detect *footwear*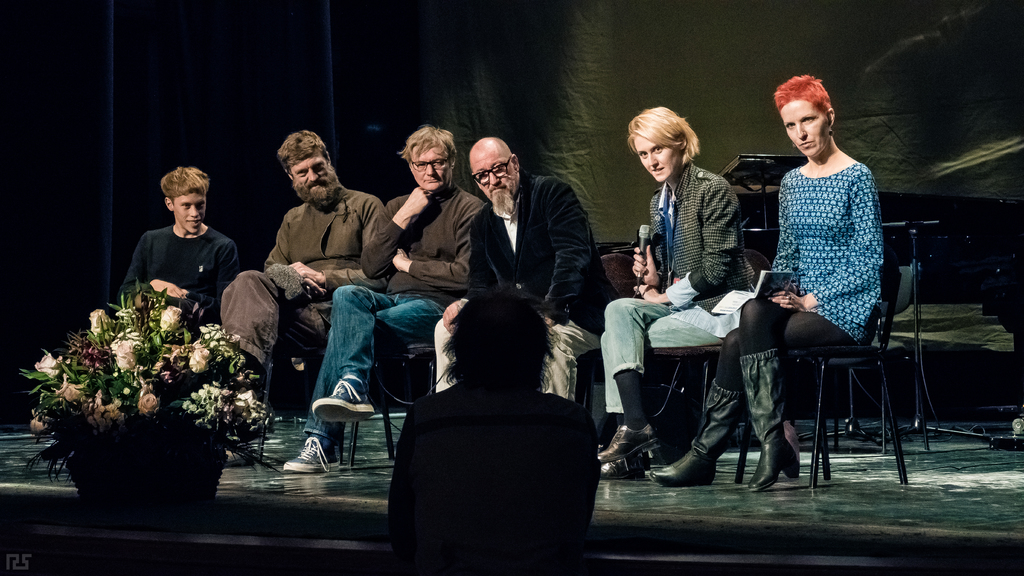
region(598, 447, 650, 482)
